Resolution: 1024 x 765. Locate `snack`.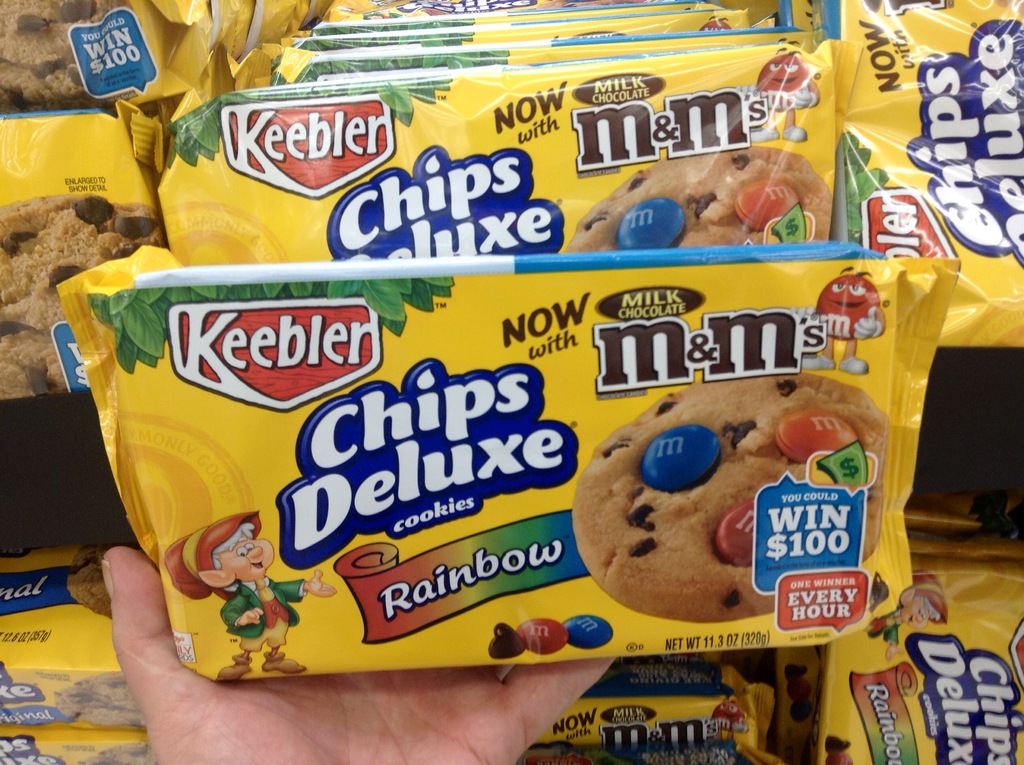
select_region(0, 0, 128, 113).
